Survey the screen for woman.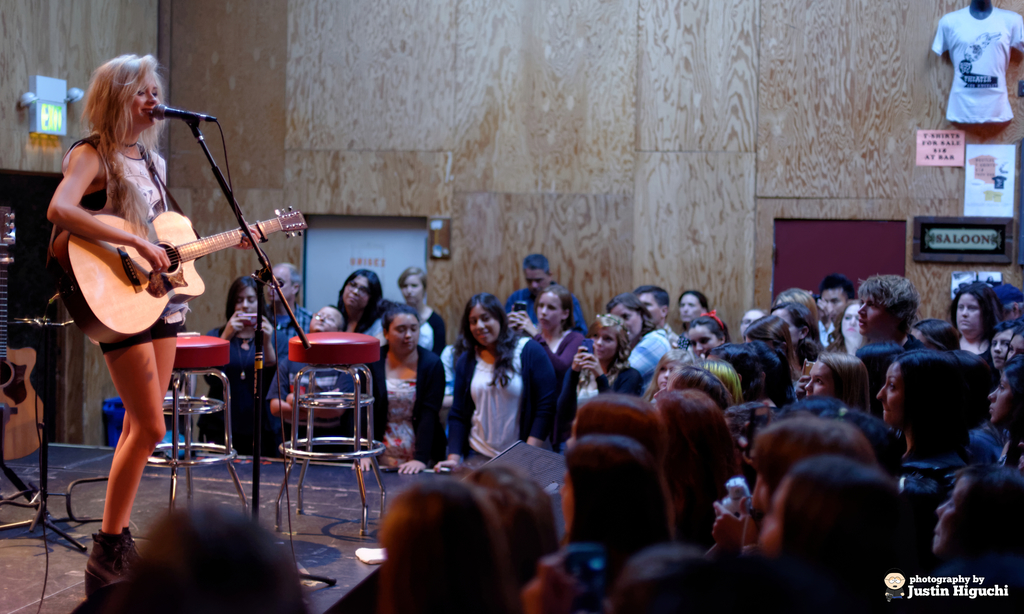
Survey found: Rect(204, 278, 291, 453).
